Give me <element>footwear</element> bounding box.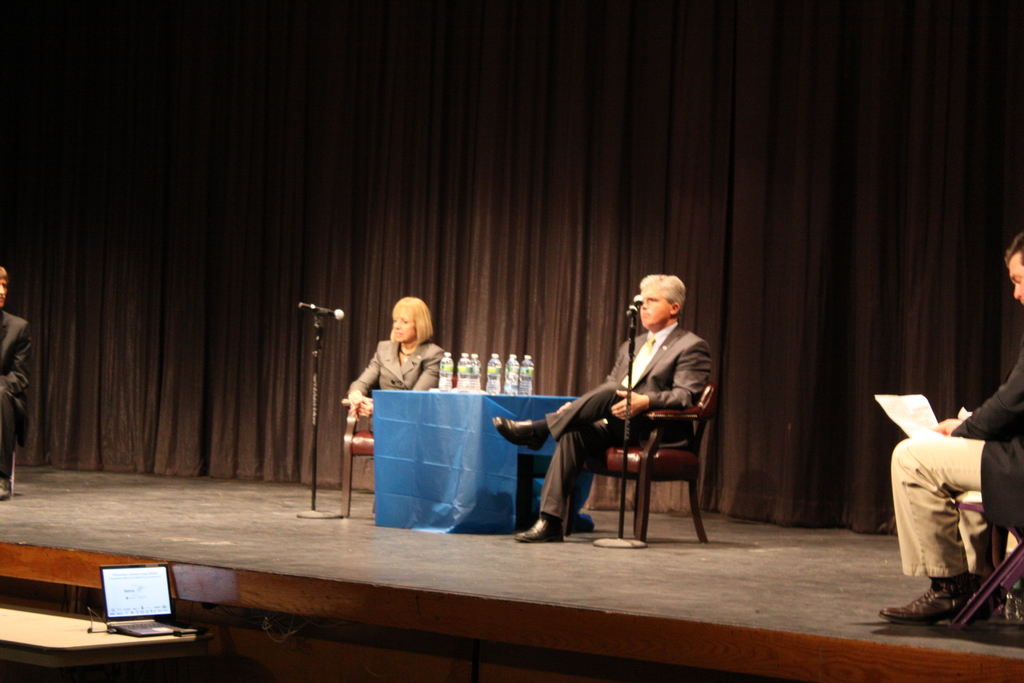
(493,416,548,448).
